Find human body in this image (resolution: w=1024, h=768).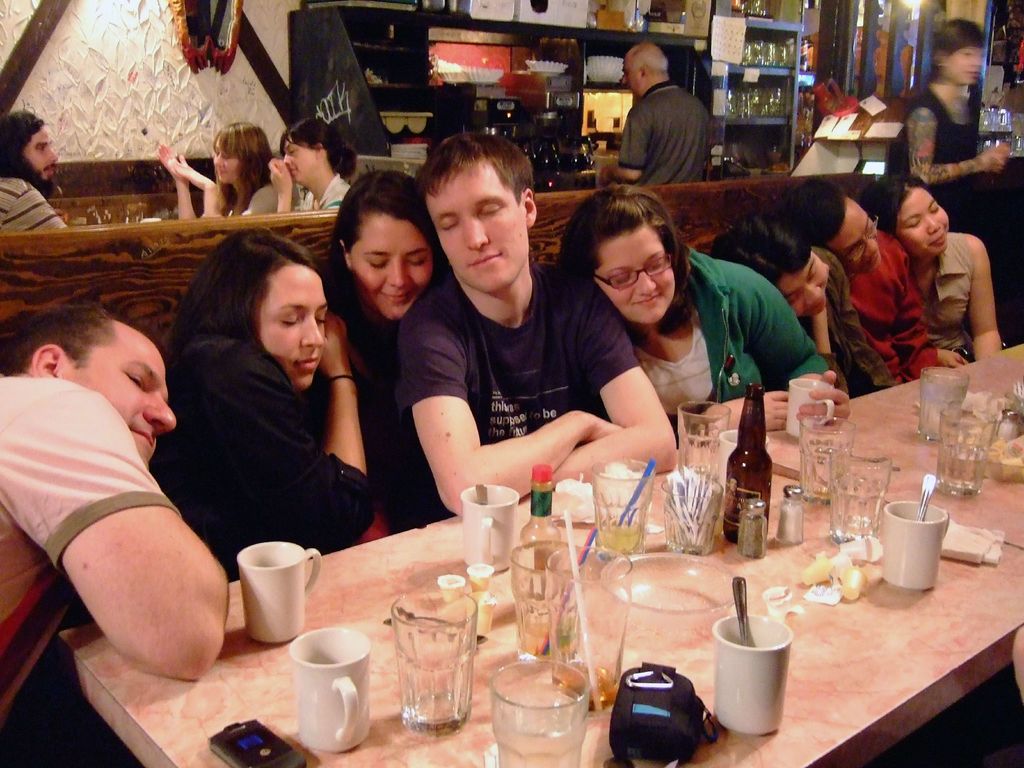
154 140 292 217.
